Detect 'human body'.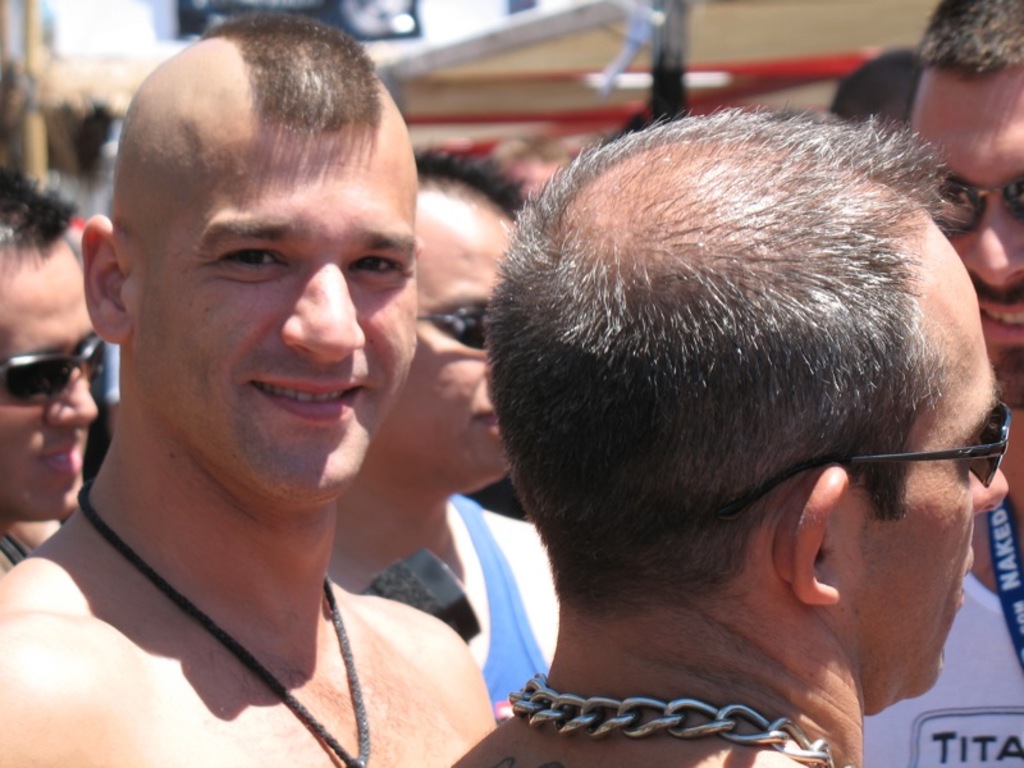
Detected at left=0, top=14, right=494, bottom=767.
